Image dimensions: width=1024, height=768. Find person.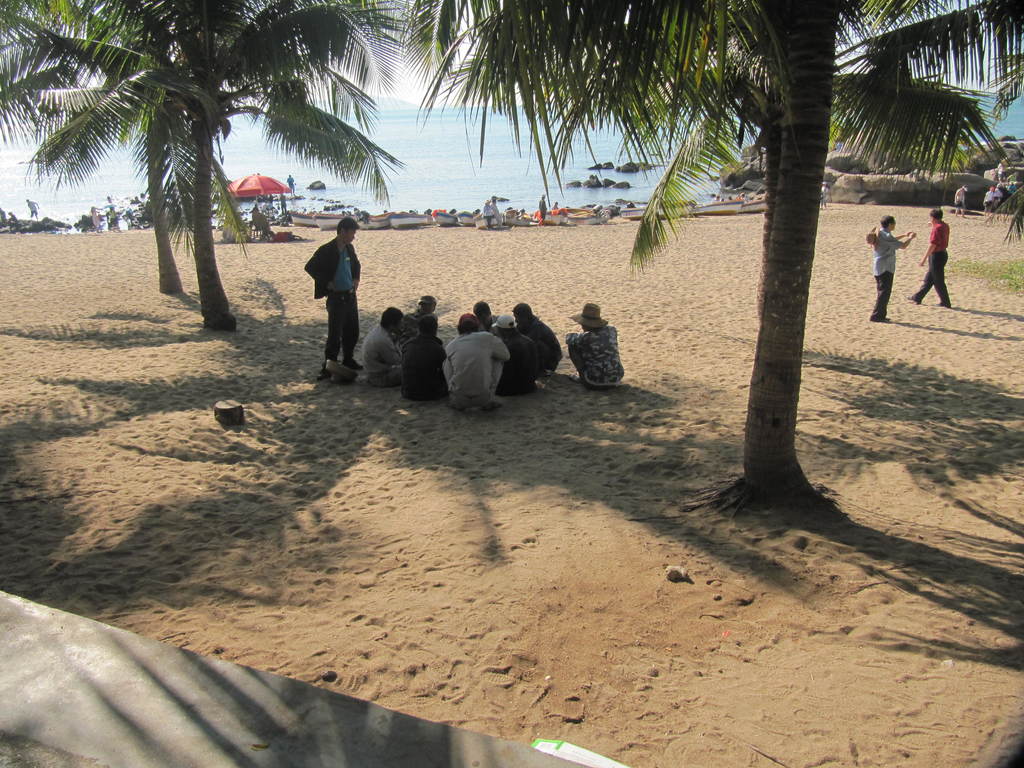
905,211,955,310.
